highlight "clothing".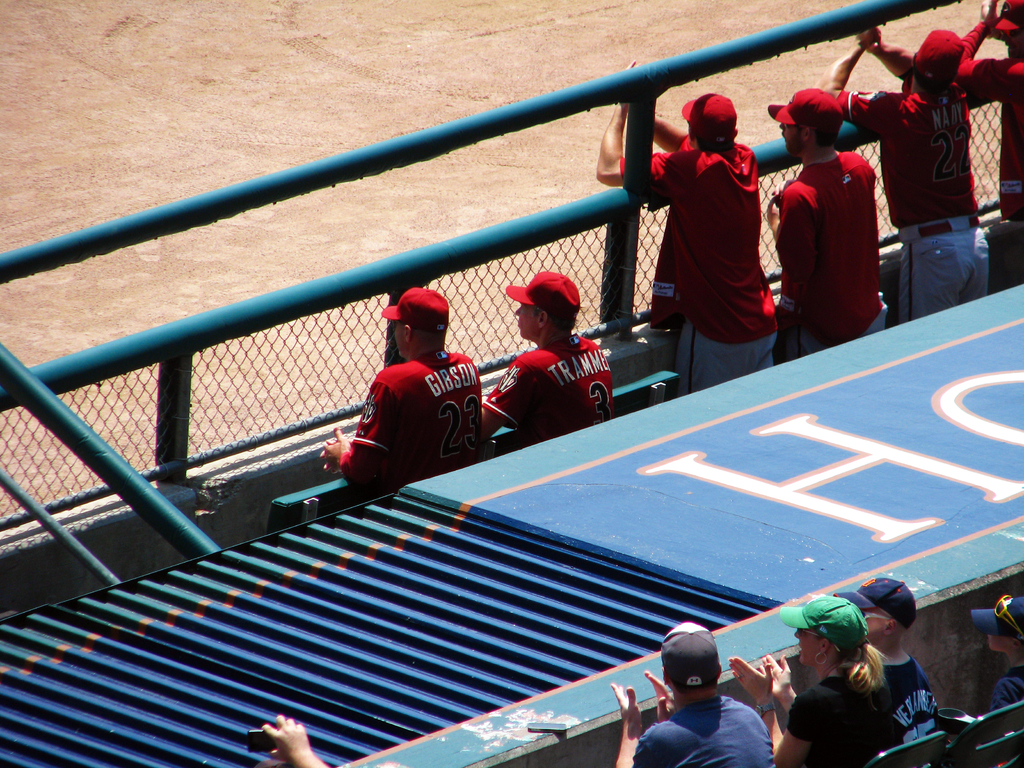
Highlighted region: <box>473,340,640,447</box>.
